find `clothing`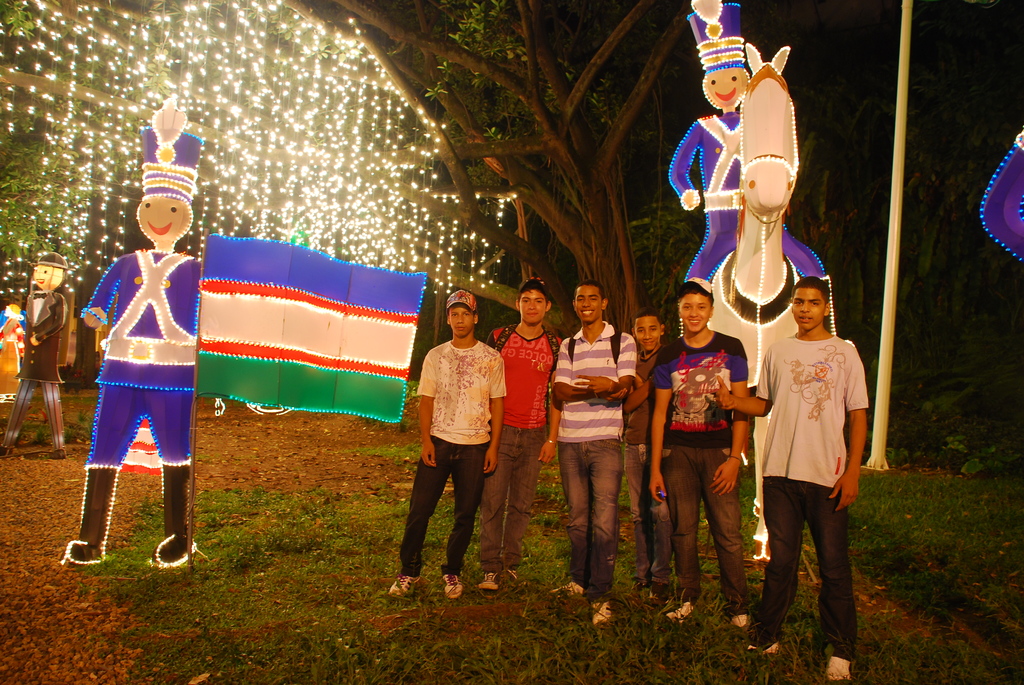
Rect(649, 333, 746, 608)
